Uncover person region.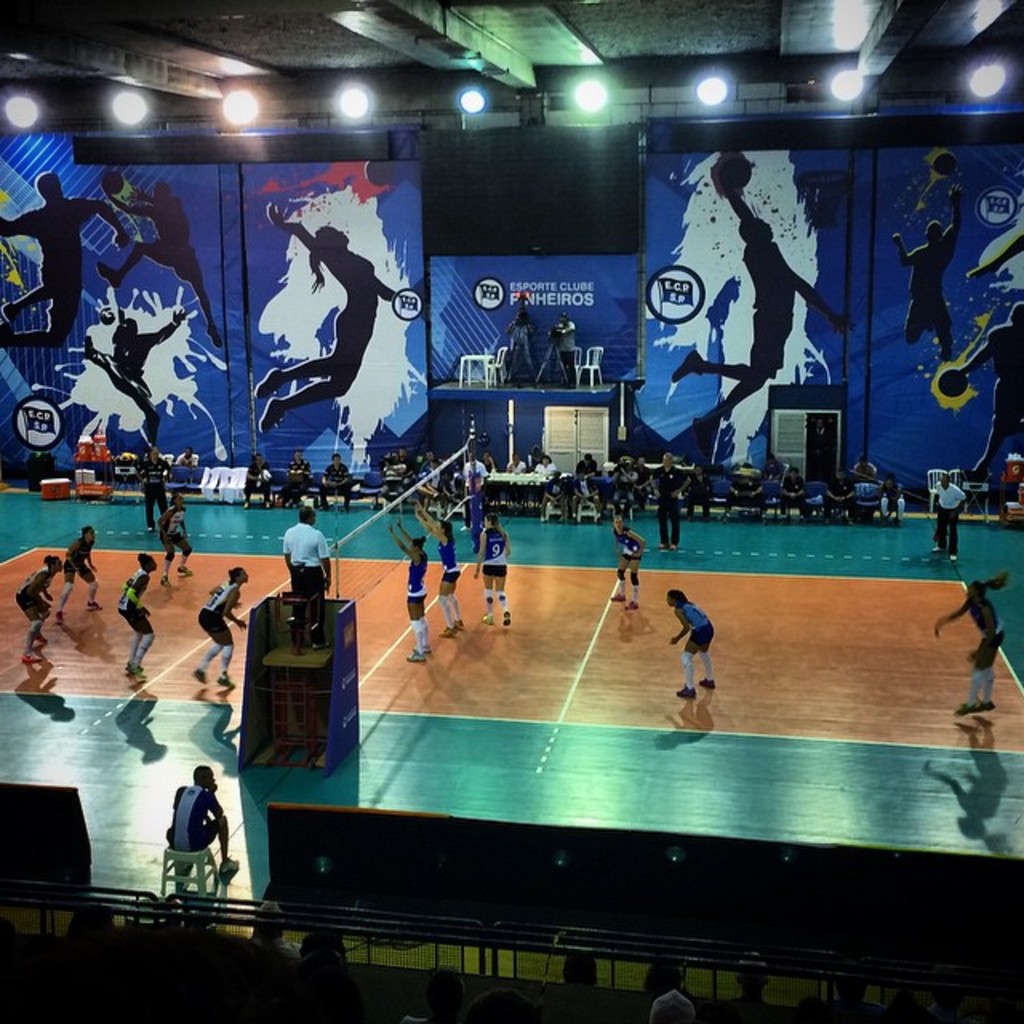
Uncovered: rect(928, 574, 1005, 726).
